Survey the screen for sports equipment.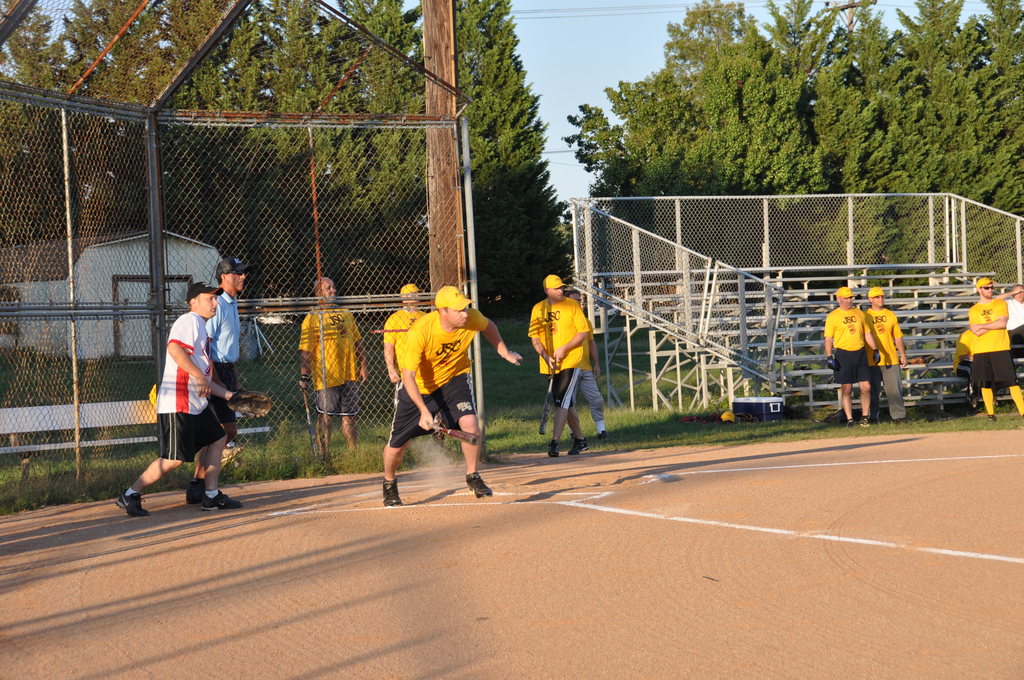
Survey found: [536,357,563,437].
